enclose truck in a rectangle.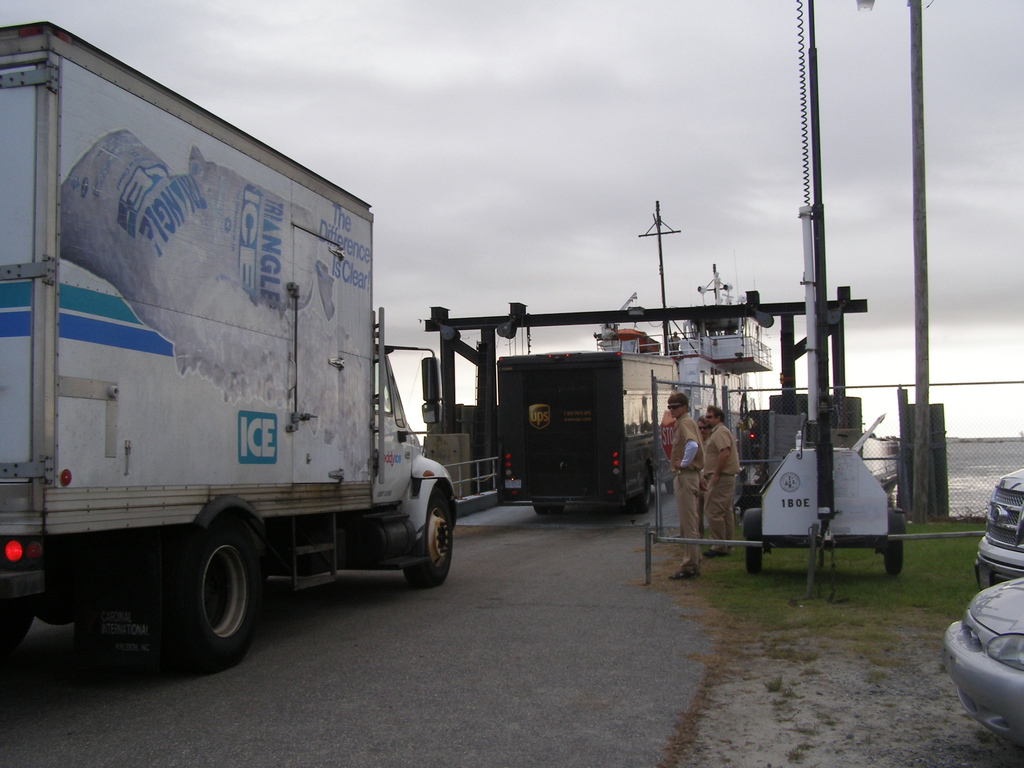
0:19:460:673.
